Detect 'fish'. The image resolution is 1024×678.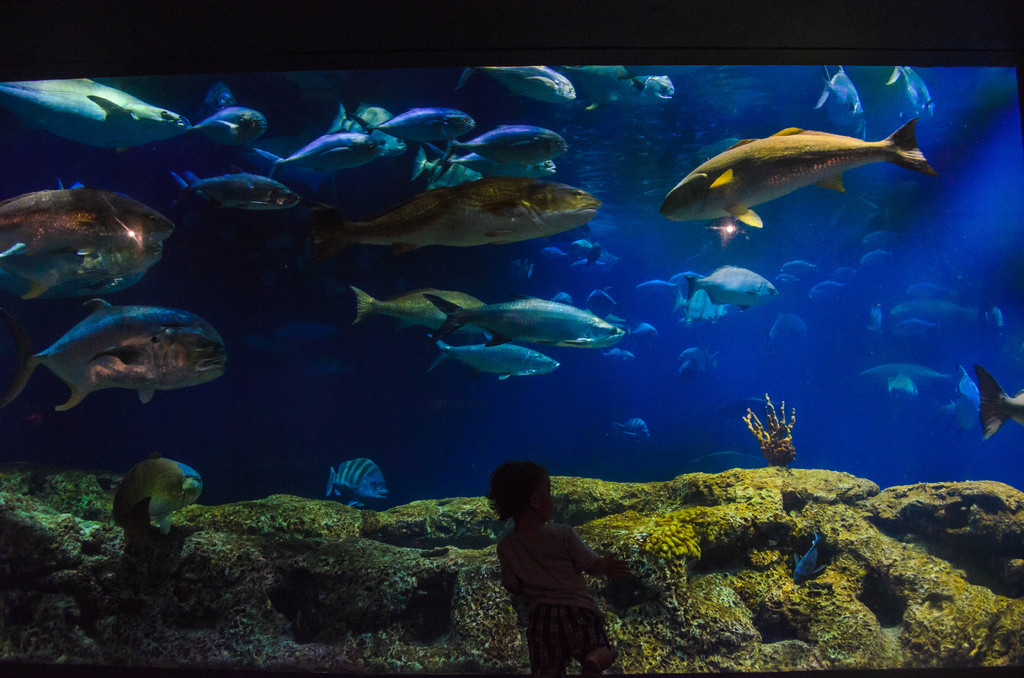
[left=789, top=531, right=831, bottom=582].
